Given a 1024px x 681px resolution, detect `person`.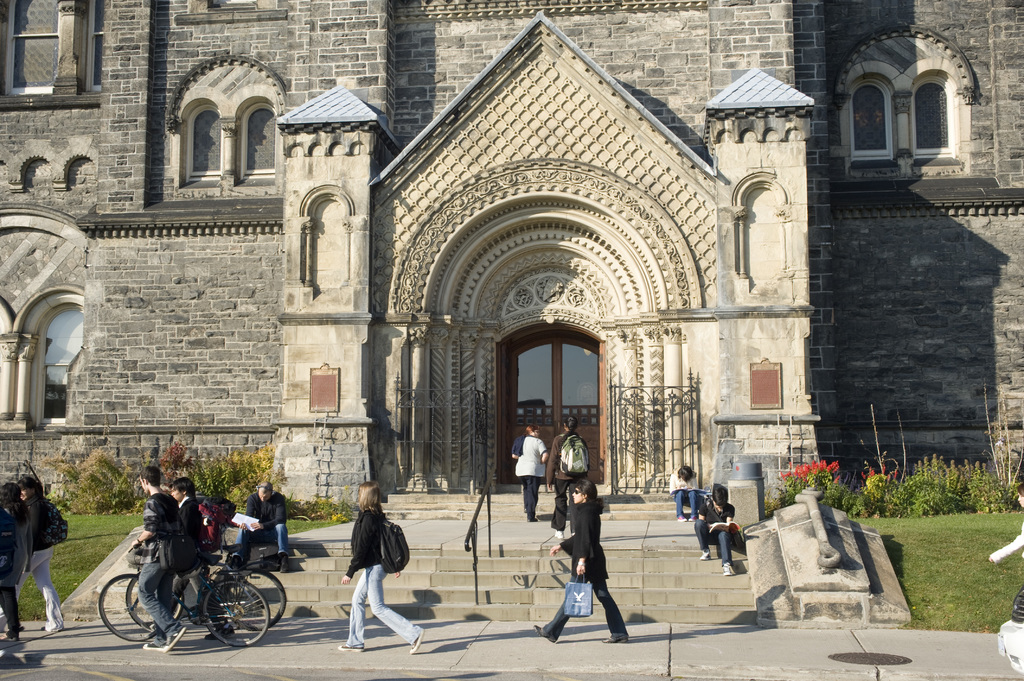
4:476:65:636.
